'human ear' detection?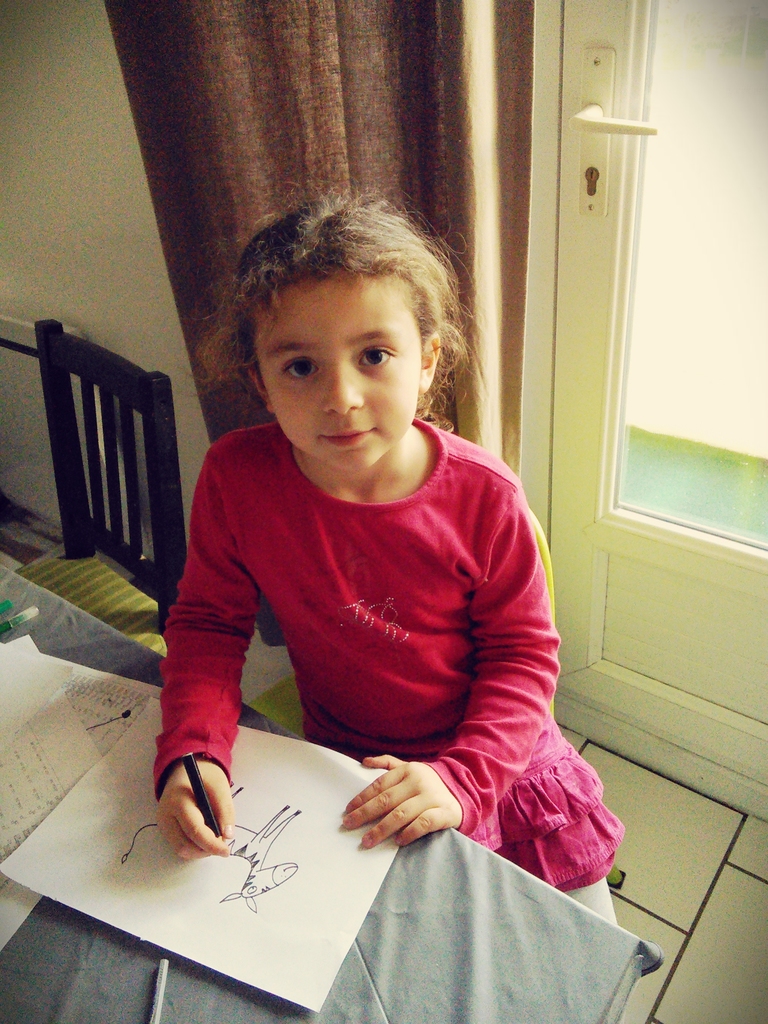
x1=420 y1=333 x2=439 y2=391
